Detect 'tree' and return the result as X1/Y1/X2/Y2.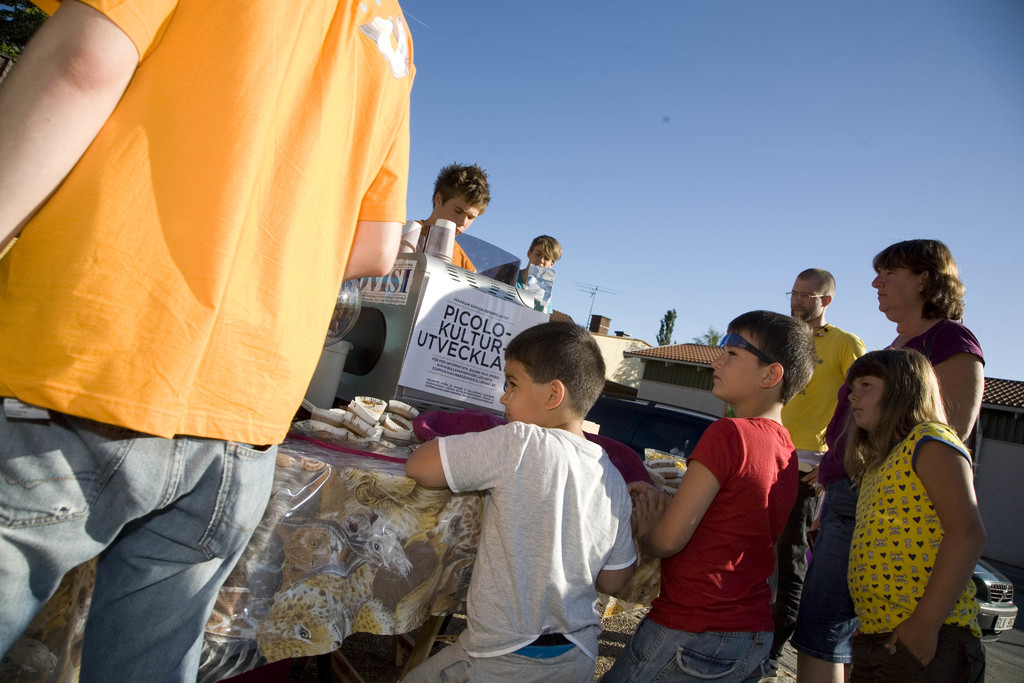
696/324/717/345.
